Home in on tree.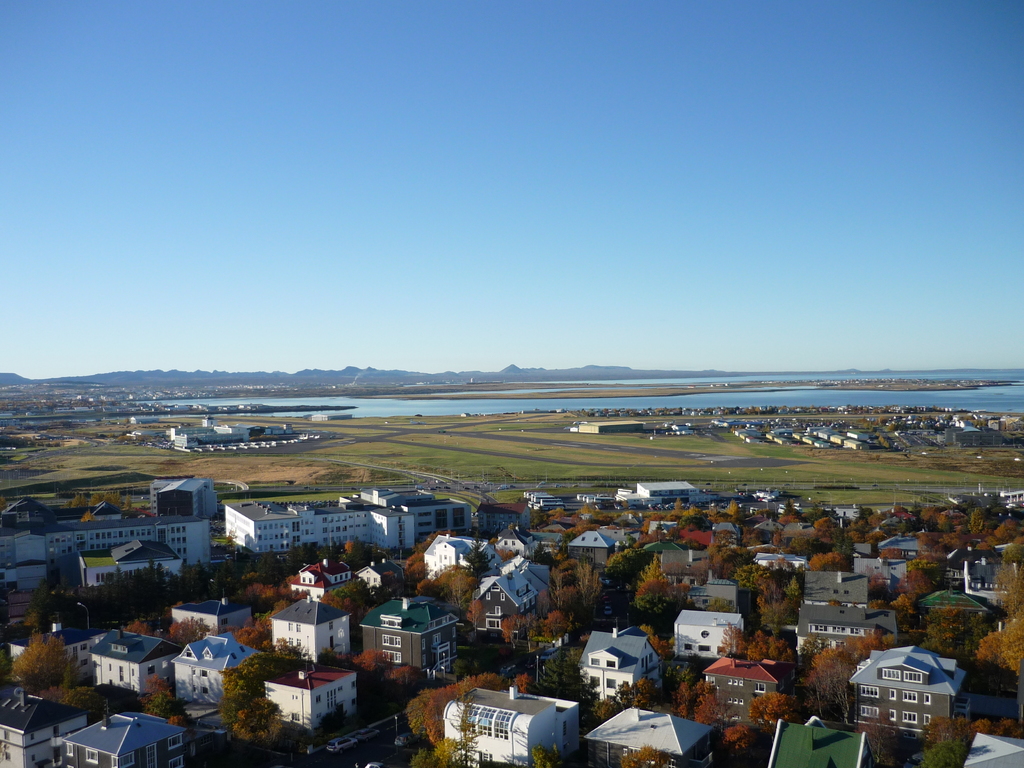
Homed in at Rect(756, 577, 793, 630).
